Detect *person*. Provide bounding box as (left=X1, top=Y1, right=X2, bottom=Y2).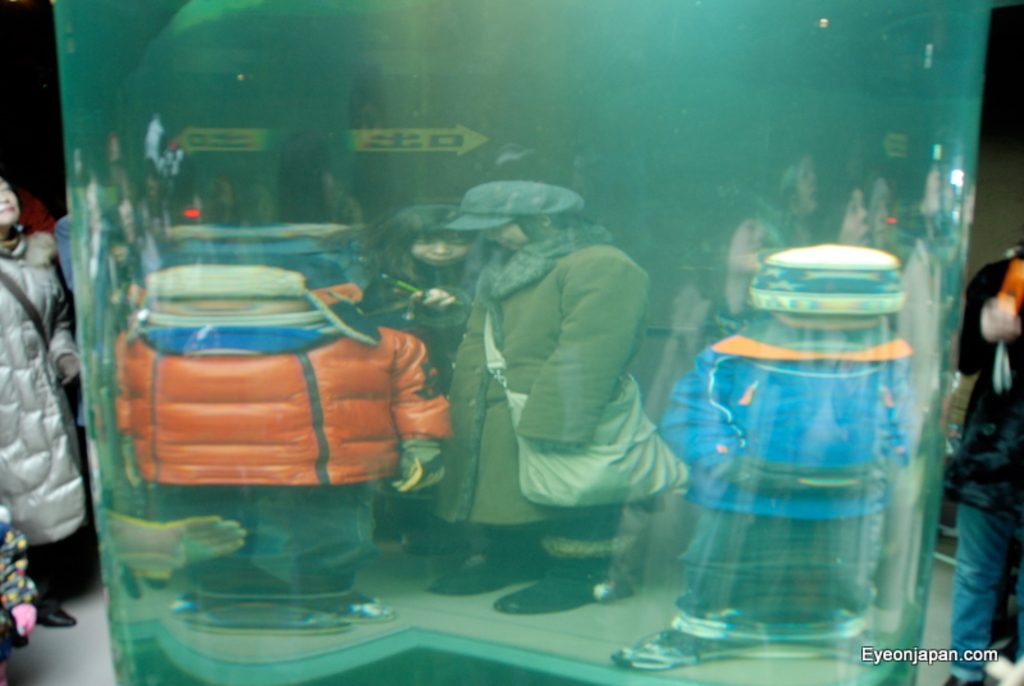
(left=401, top=172, right=685, bottom=596).
